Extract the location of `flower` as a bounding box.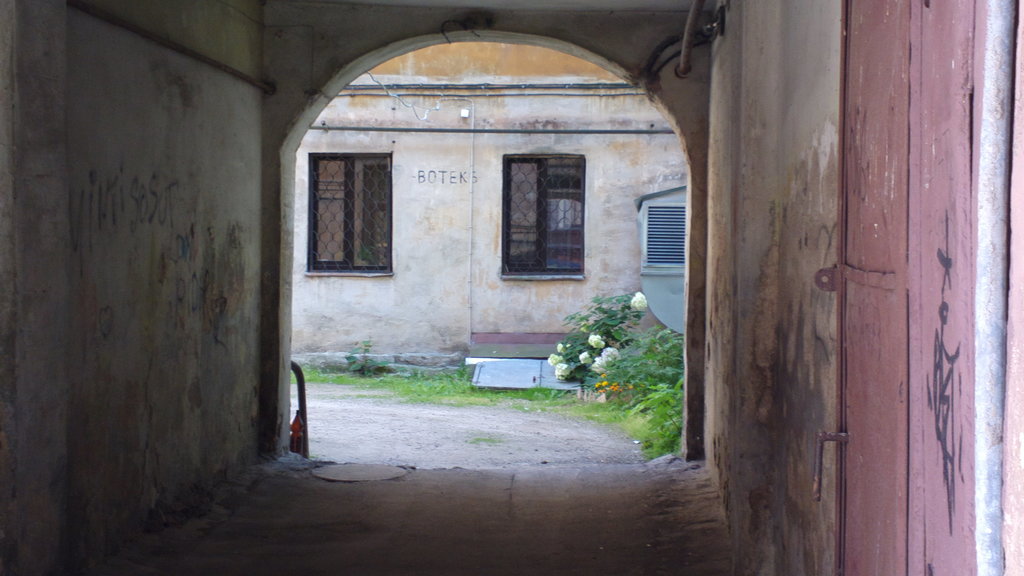
left=587, top=337, right=607, bottom=351.
